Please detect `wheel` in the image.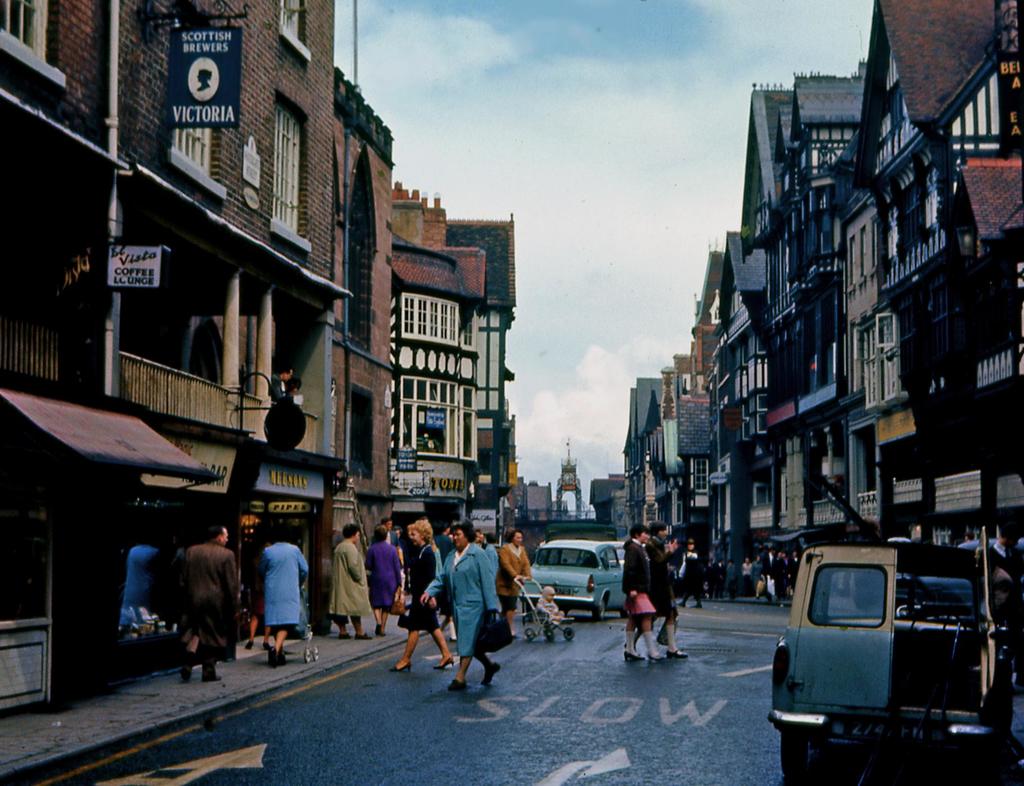
crop(619, 611, 630, 620).
